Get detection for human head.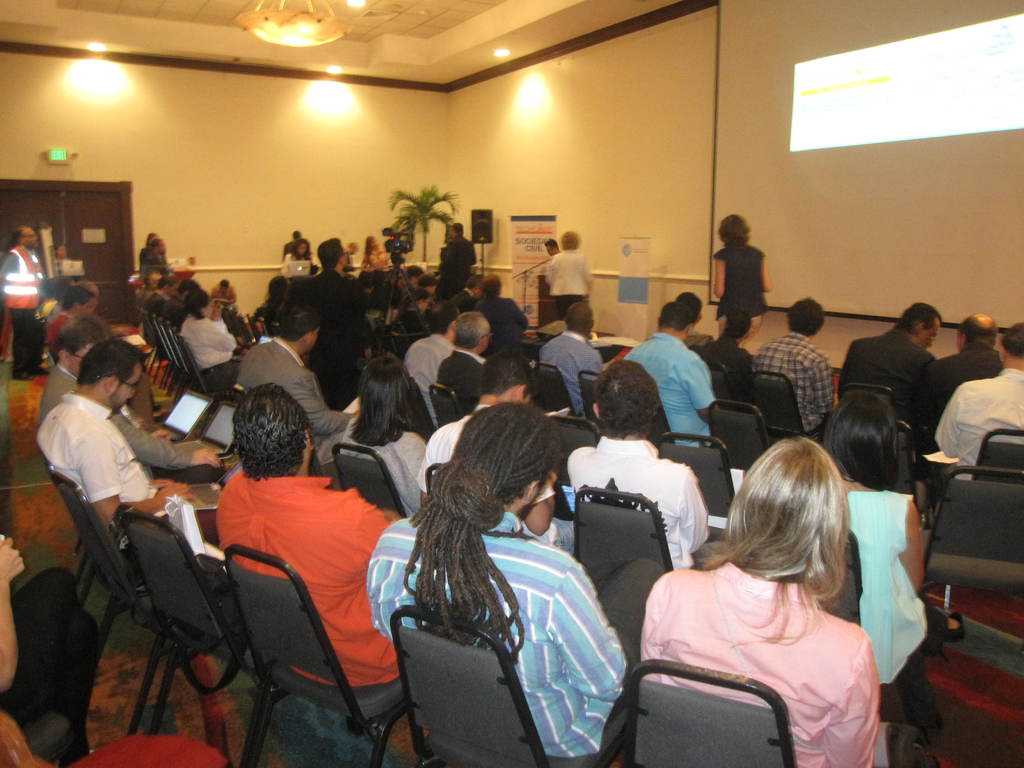
Detection: (left=561, top=229, right=582, bottom=250).
